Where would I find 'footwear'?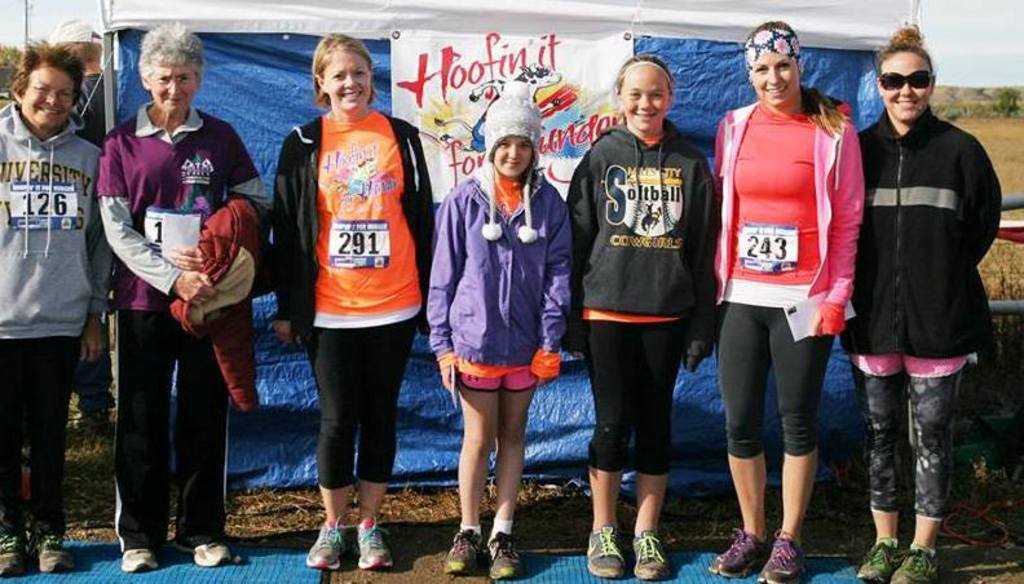
At {"x1": 3, "y1": 532, "x2": 35, "y2": 575}.
